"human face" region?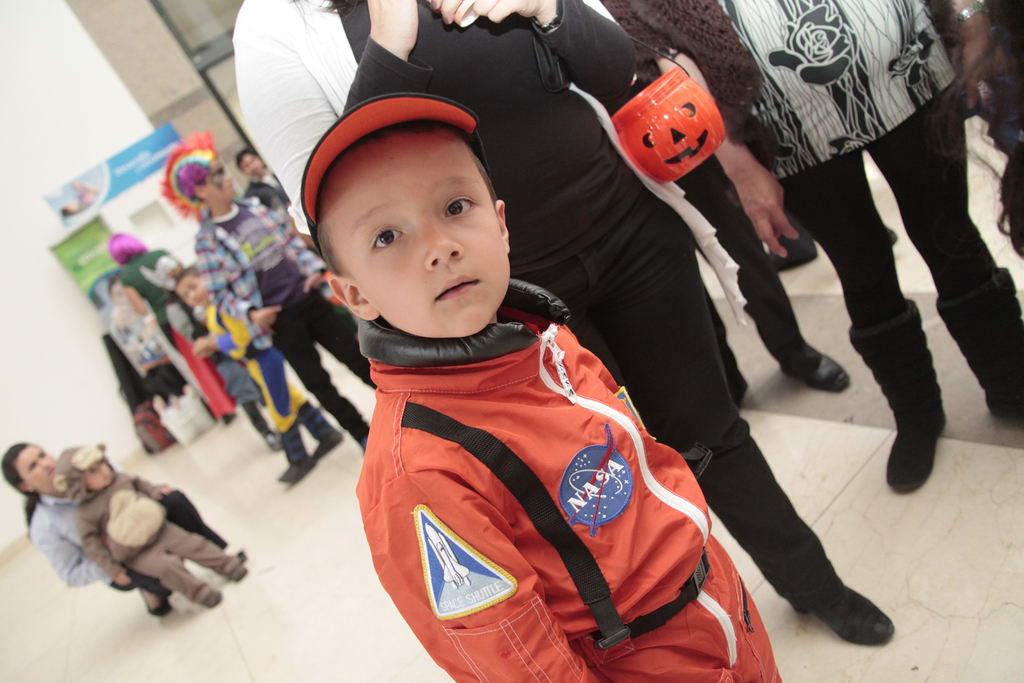
box=[177, 282, 208, 306]
